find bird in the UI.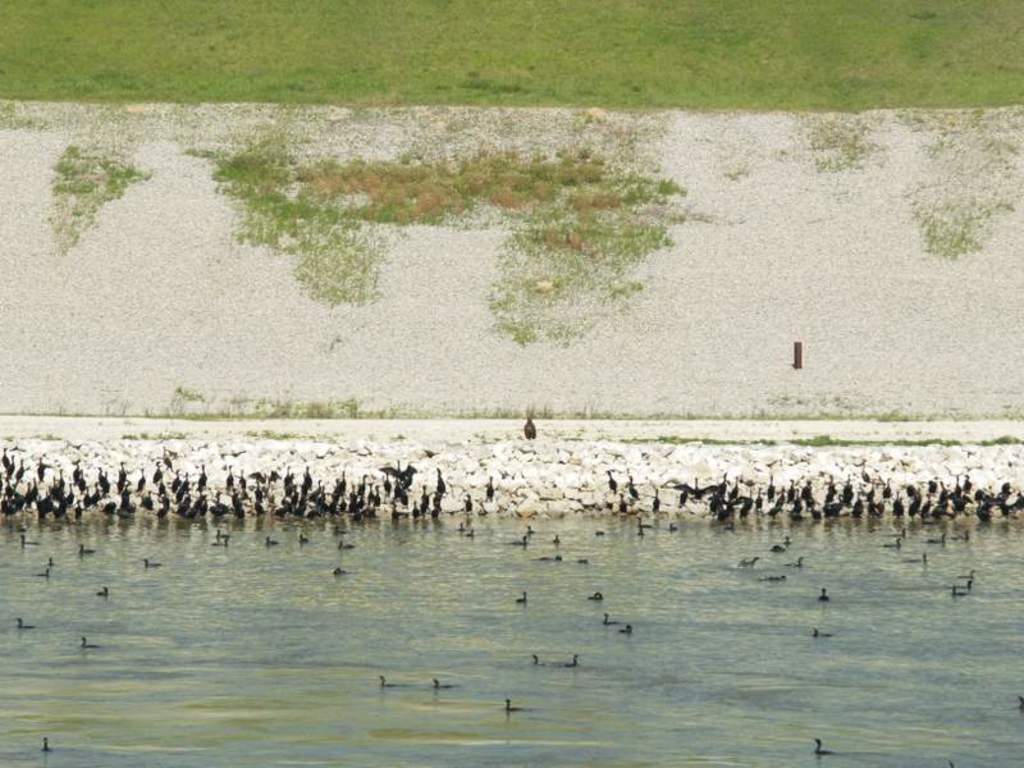
UI element at region(18, 536, 35, 549).
